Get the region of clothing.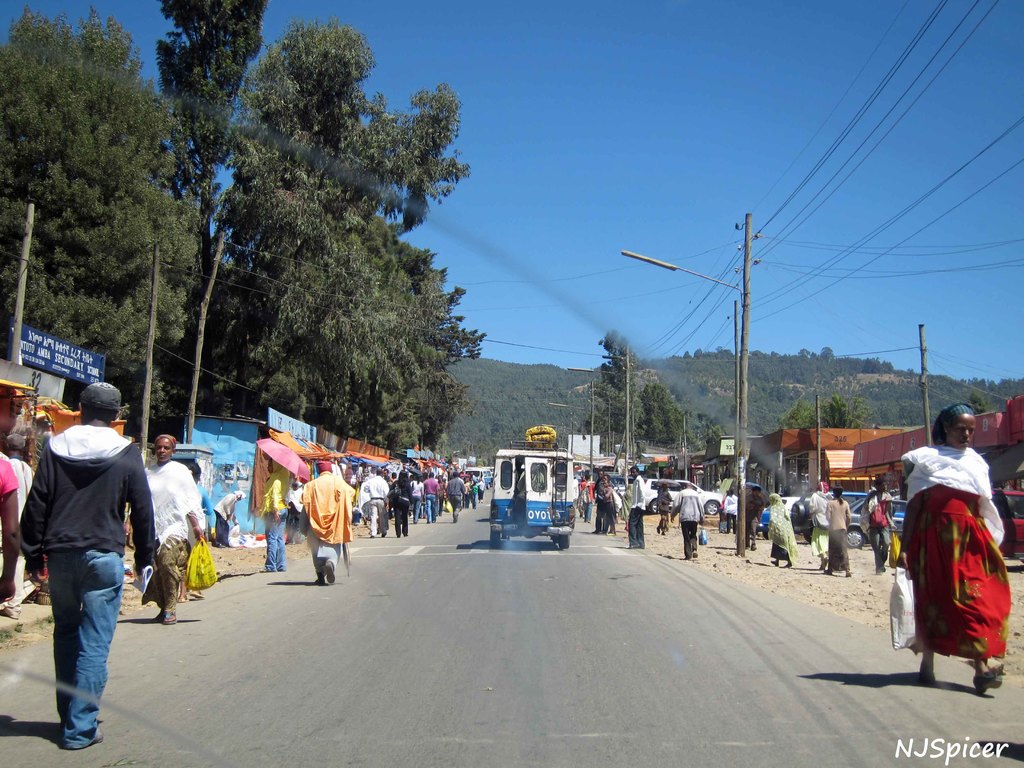
766:500:790:557.
